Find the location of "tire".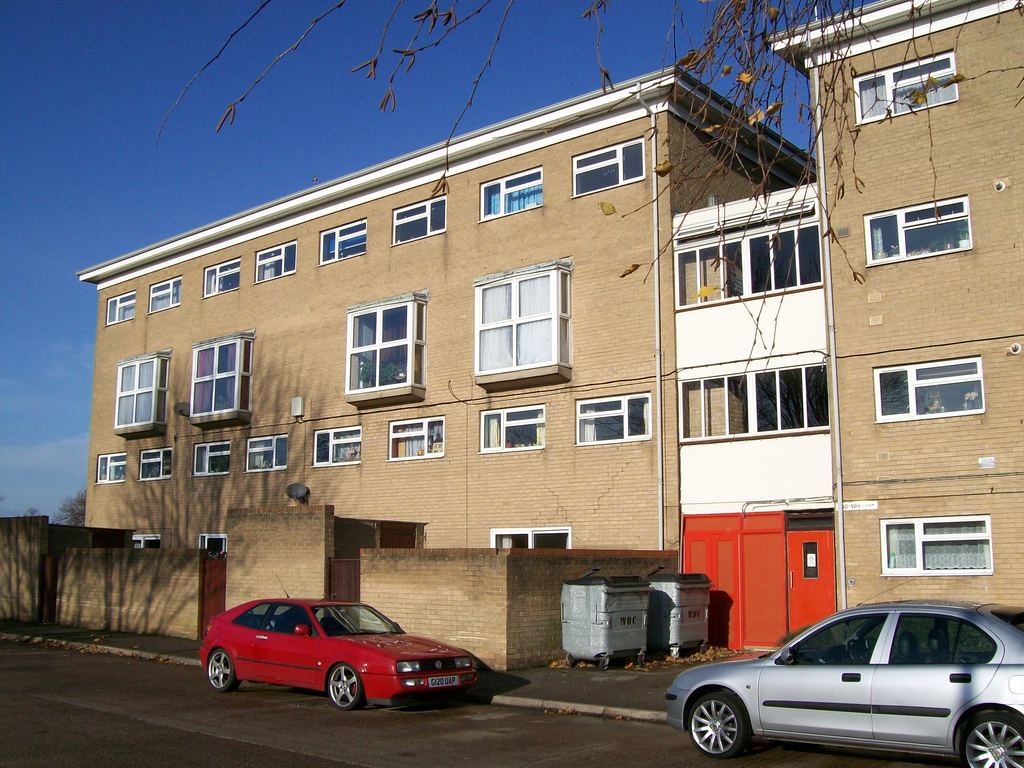
Location: {"x1": 208, "y1": 648, "x2": 241, "y2": 691}.
